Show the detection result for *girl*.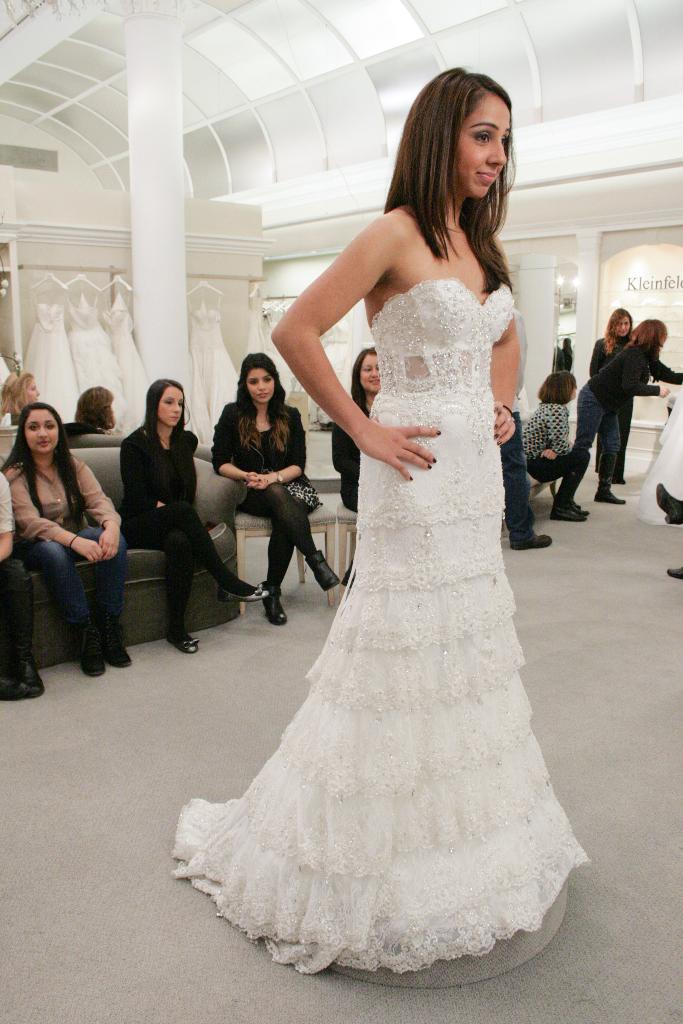
{"left": 0, "top": 404, "right": 124, "bottom": 671}.
